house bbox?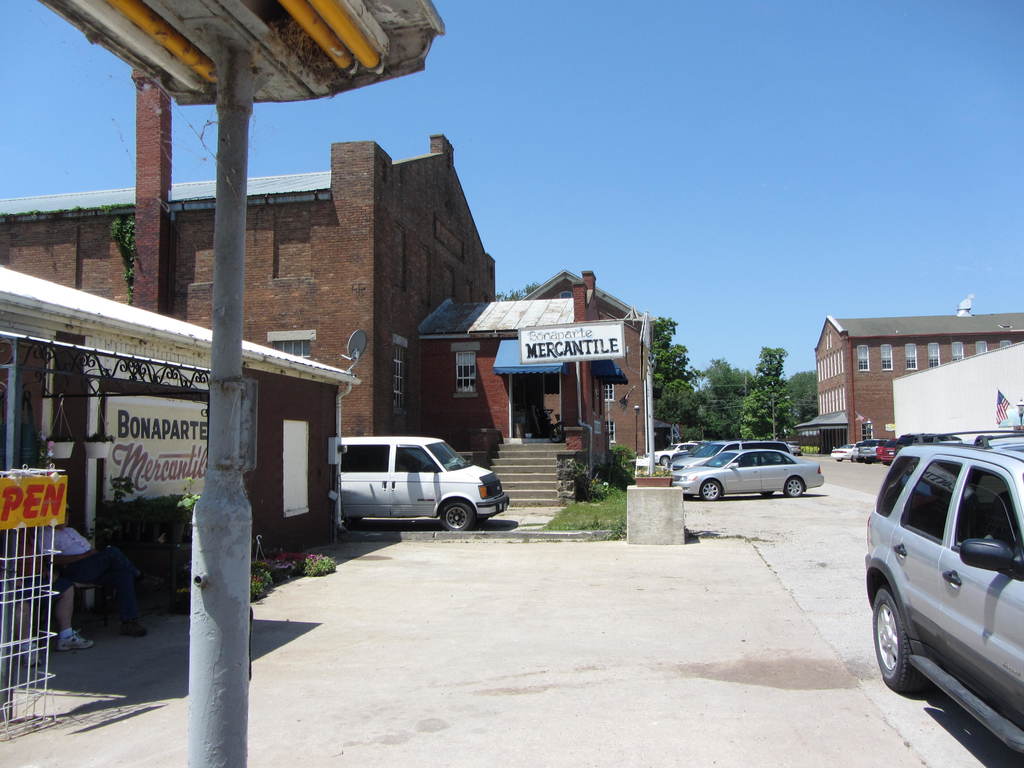
bbox=[0, 262, 362, 634]
